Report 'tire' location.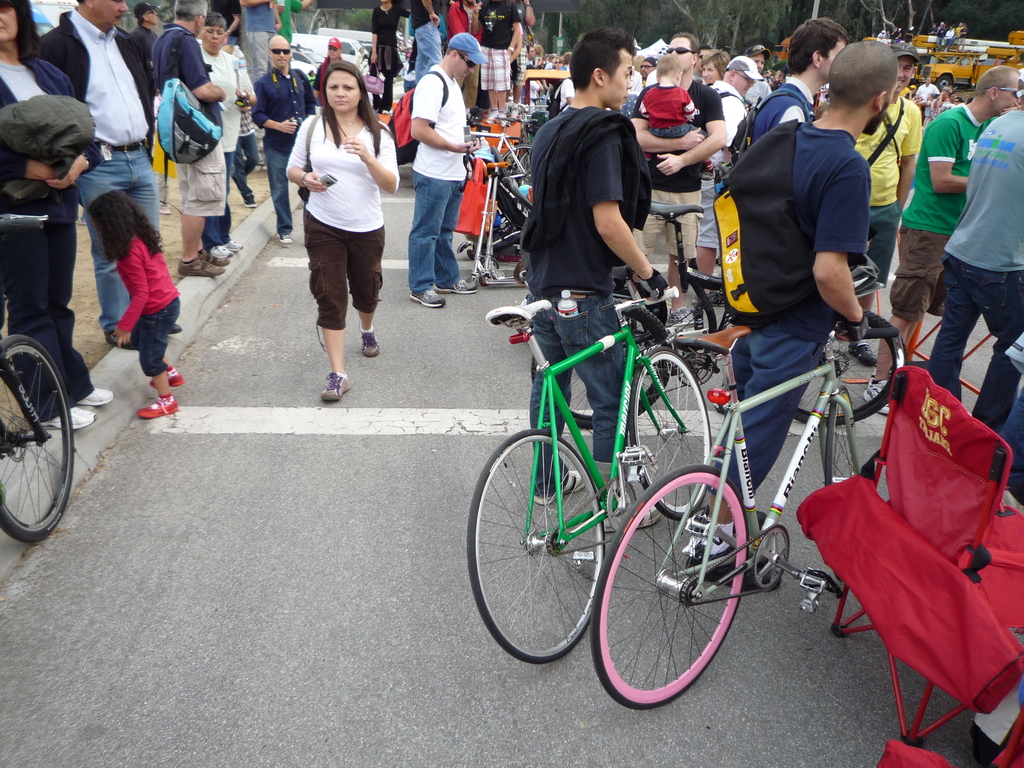
Report: <bbox>486, 257, 499, 273</bbox>.
